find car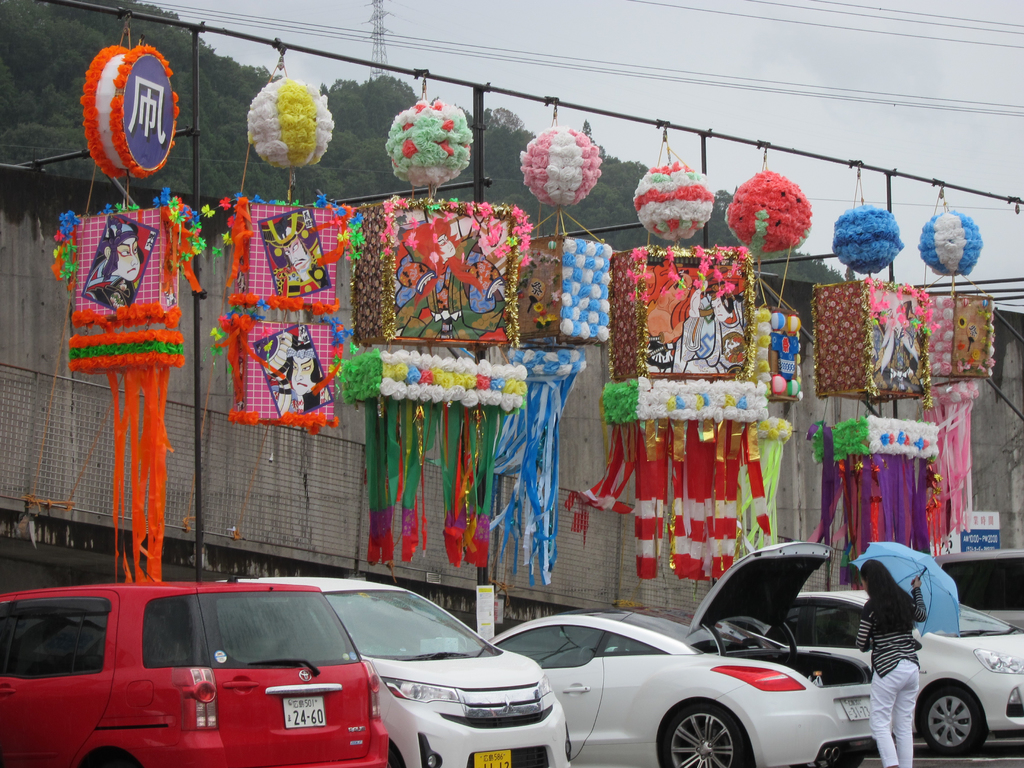
crop(454, 573, 963, 765)
